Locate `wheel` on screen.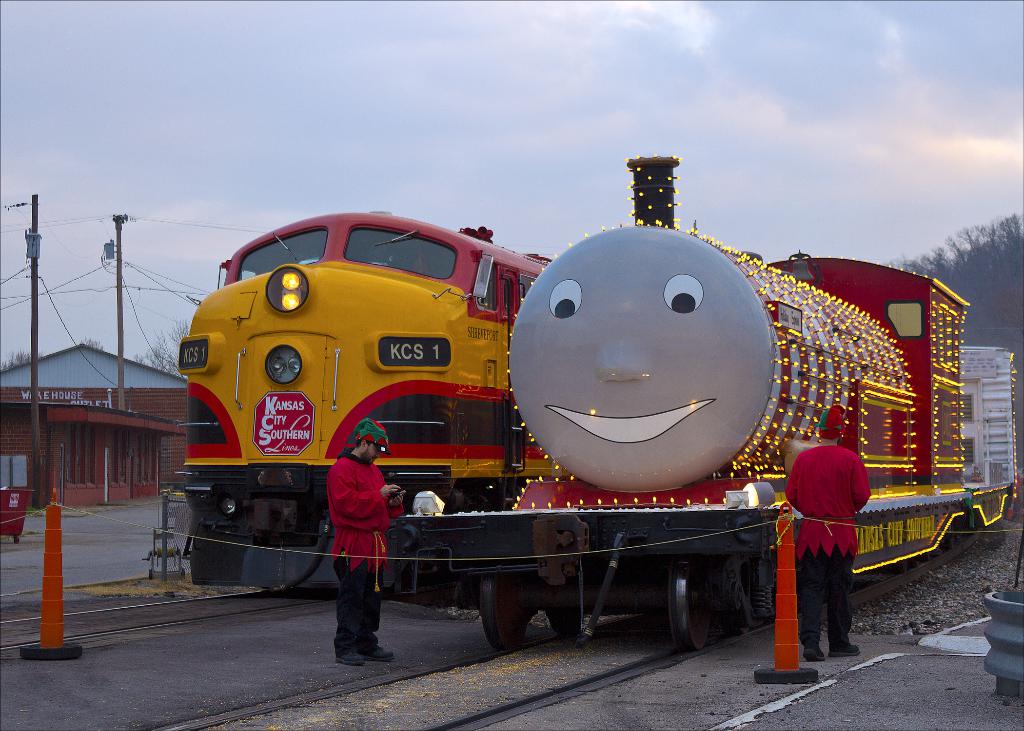
On screen at Rect(480, 574, 527, 652).
